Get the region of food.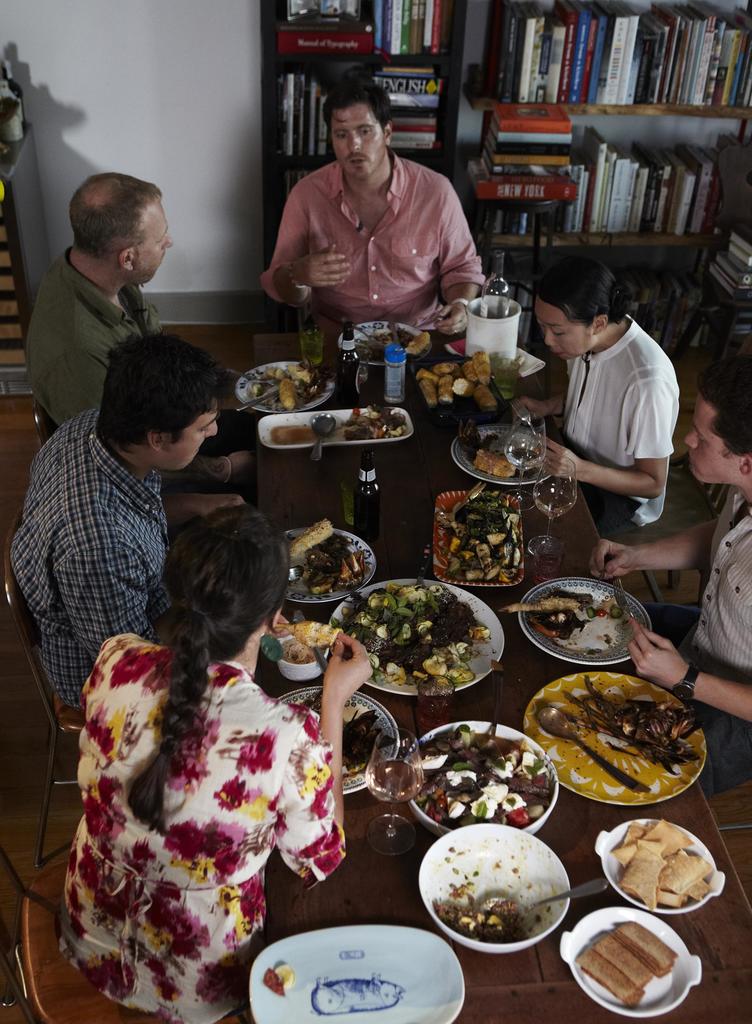
detection(480, 431, 496, 450).
